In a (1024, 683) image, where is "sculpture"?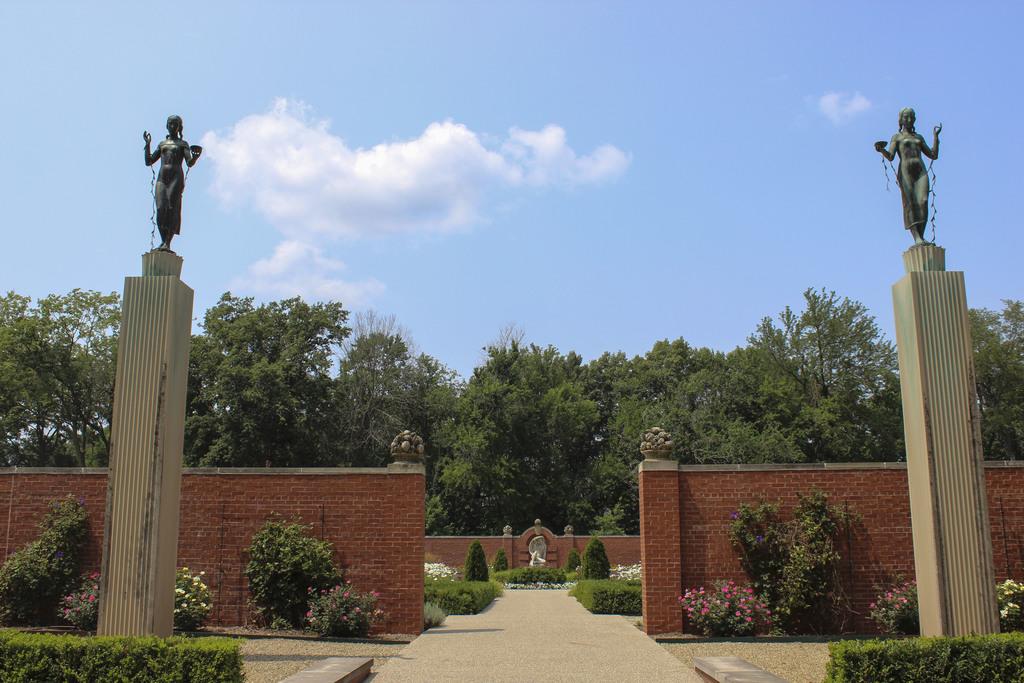
129, 107, 196, 255.
